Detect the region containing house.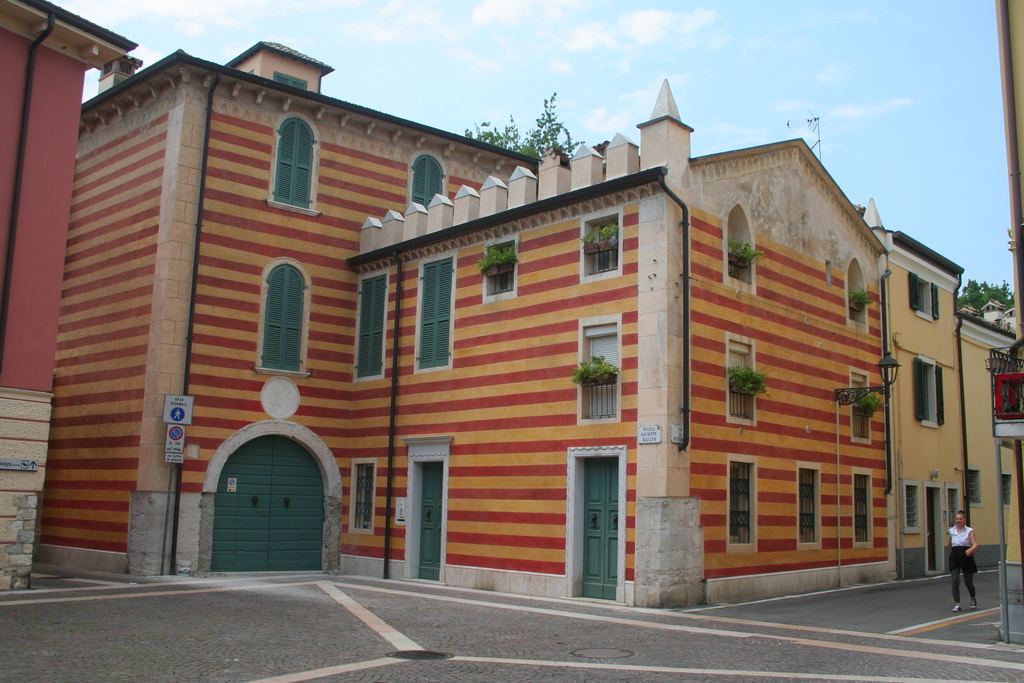
72,33,893,623.
